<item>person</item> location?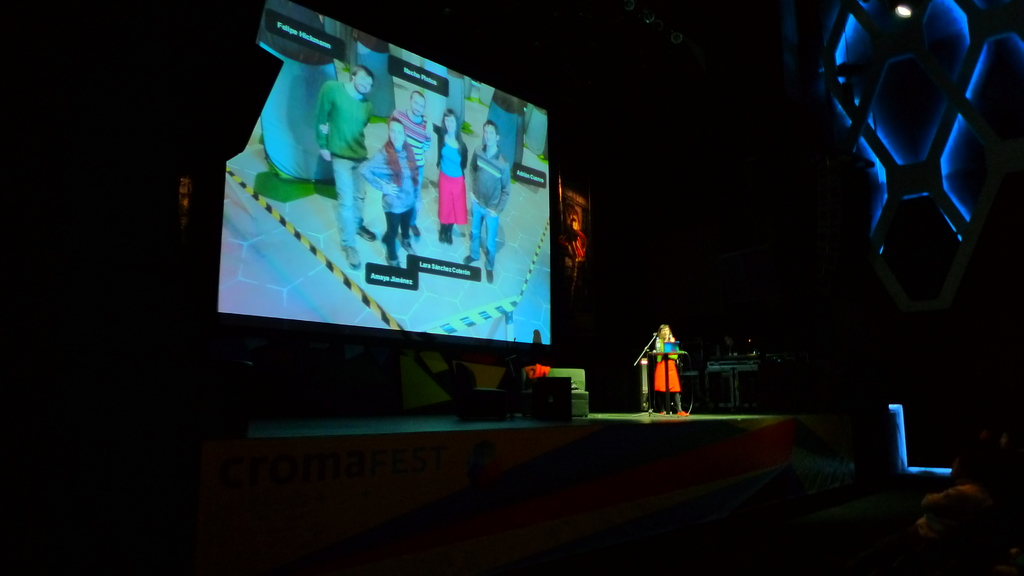
crop(392, 90, 433, 239)
